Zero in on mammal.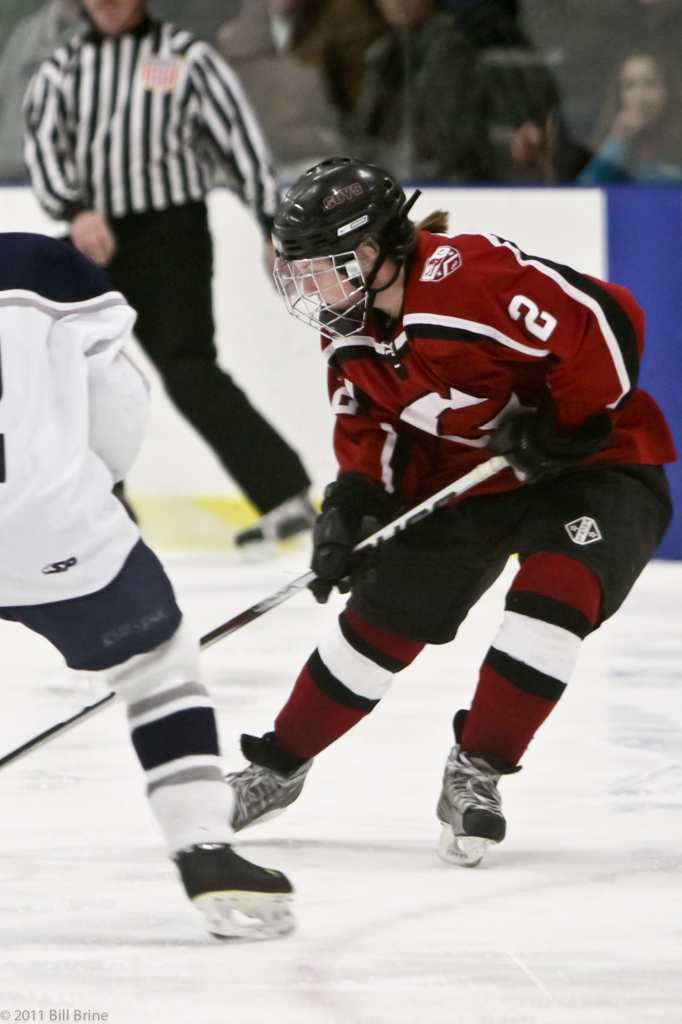
Zeroed in: {"left": 352, "top": 0, "right": 519, "bottom": 199}.
